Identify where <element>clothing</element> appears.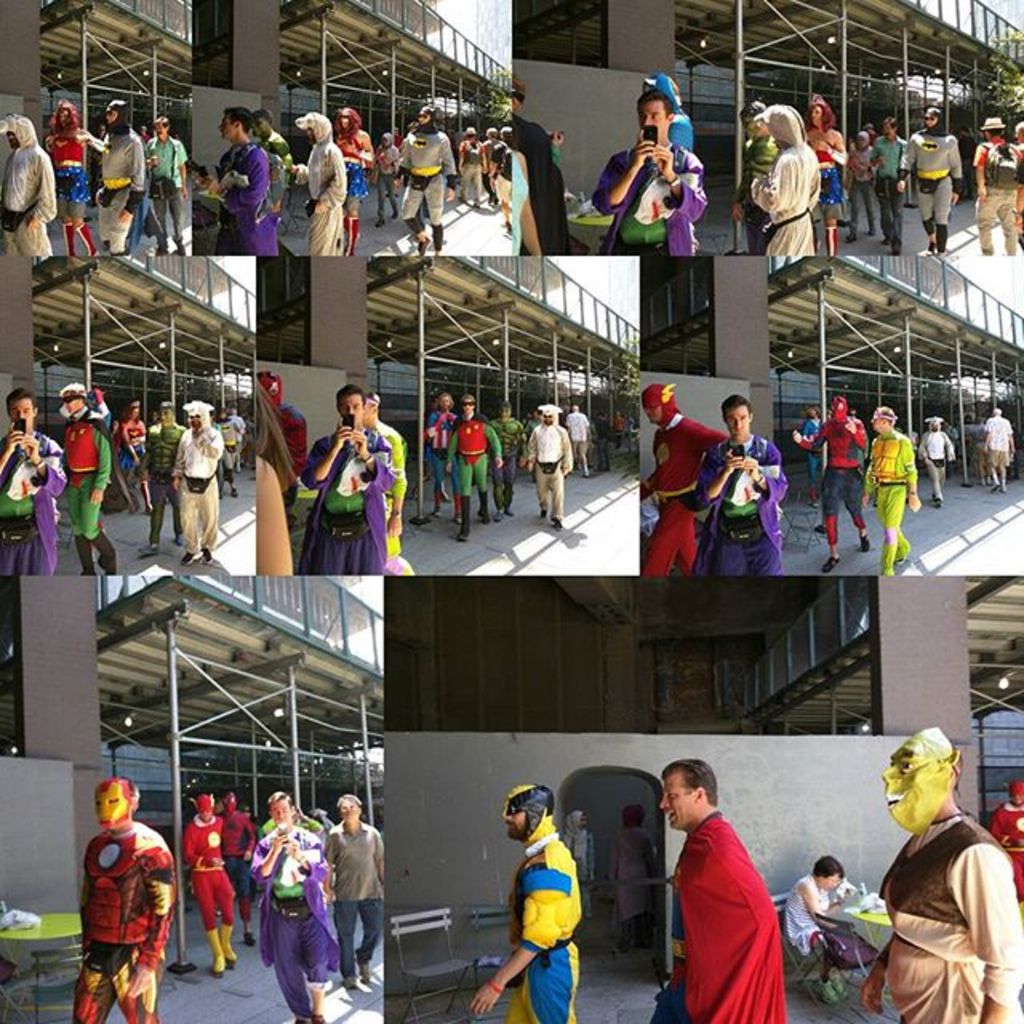
Appears at 178, 421, 219, 554.
